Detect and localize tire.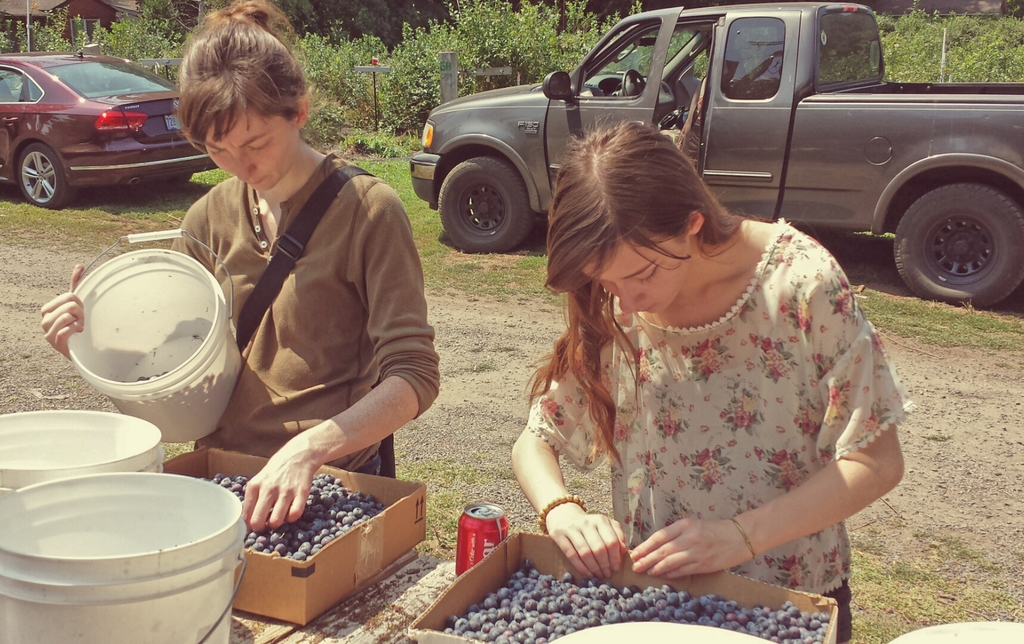
Localized at (left=888, top=180, right=1023, bottom=309).
